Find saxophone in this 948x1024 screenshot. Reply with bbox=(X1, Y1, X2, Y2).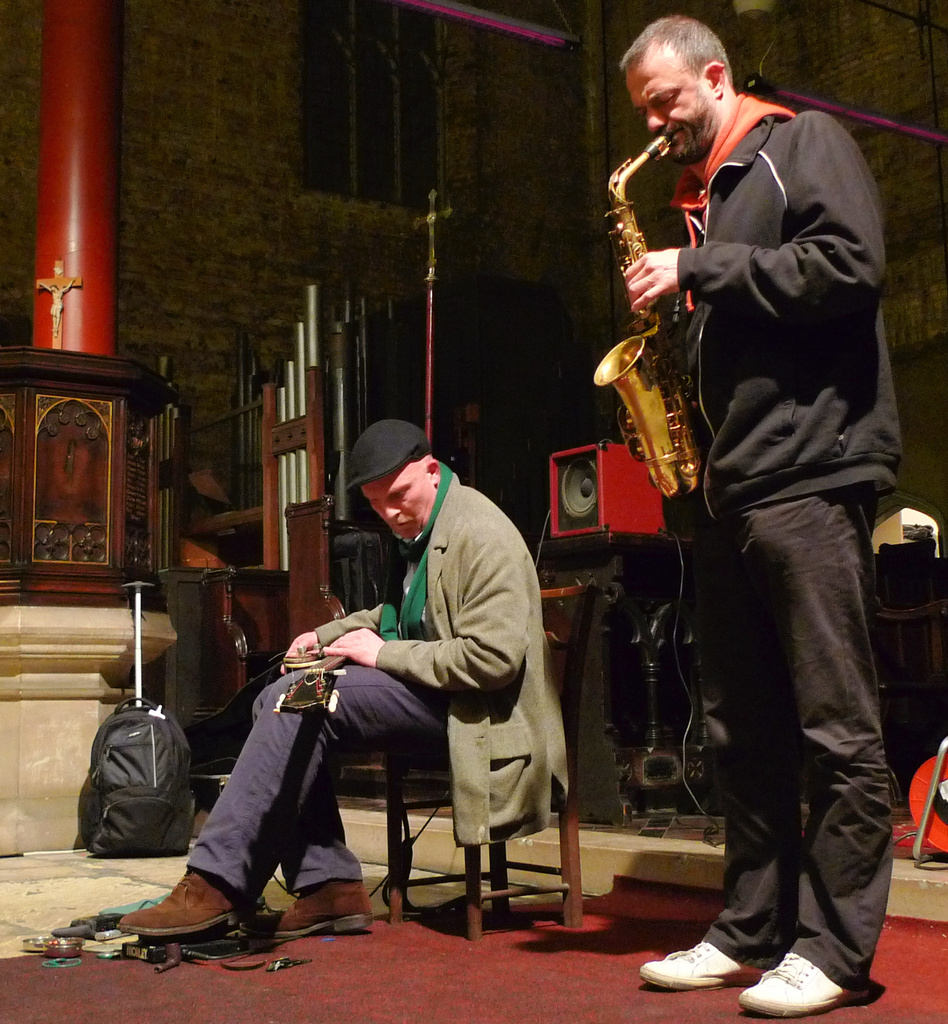
bbox=(591, 135, 706, 502).
